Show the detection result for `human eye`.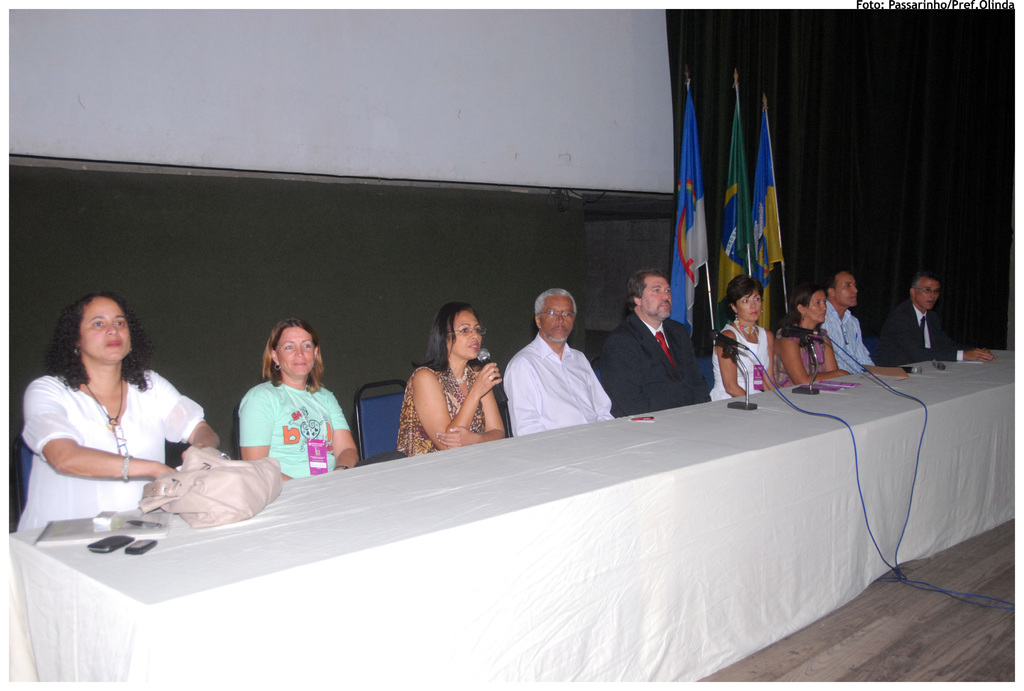
x1=113, y1=319, x2=127, y2=330.
